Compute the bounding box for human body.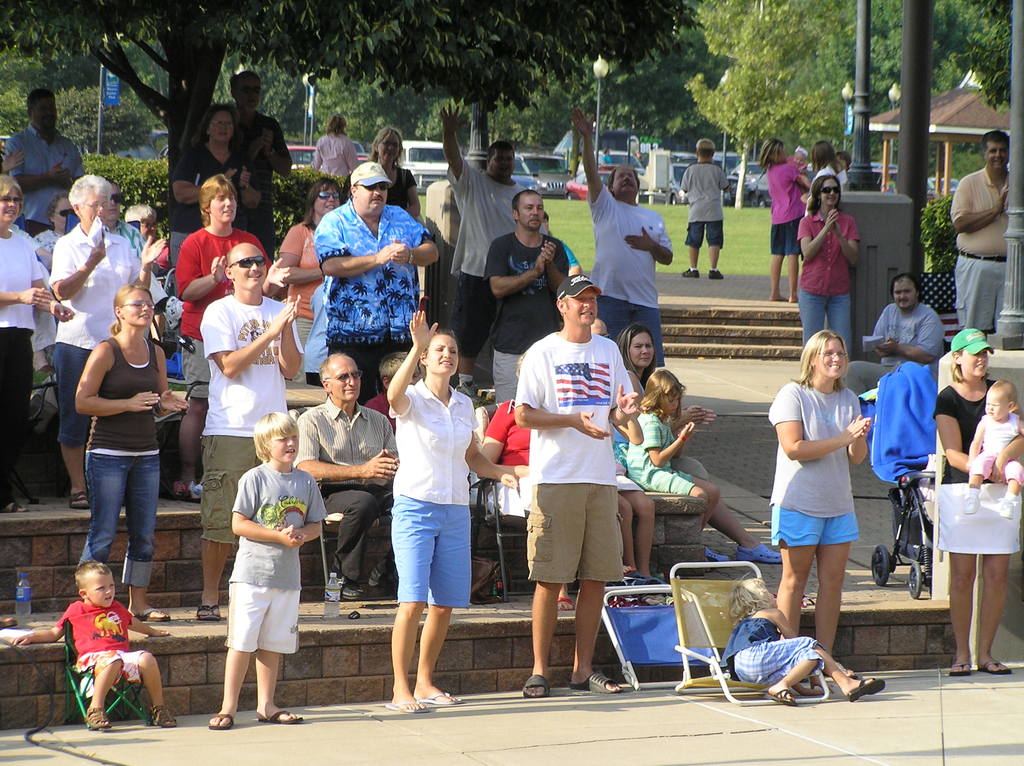
x1=6 y1=599 x2=179 y2=732.
